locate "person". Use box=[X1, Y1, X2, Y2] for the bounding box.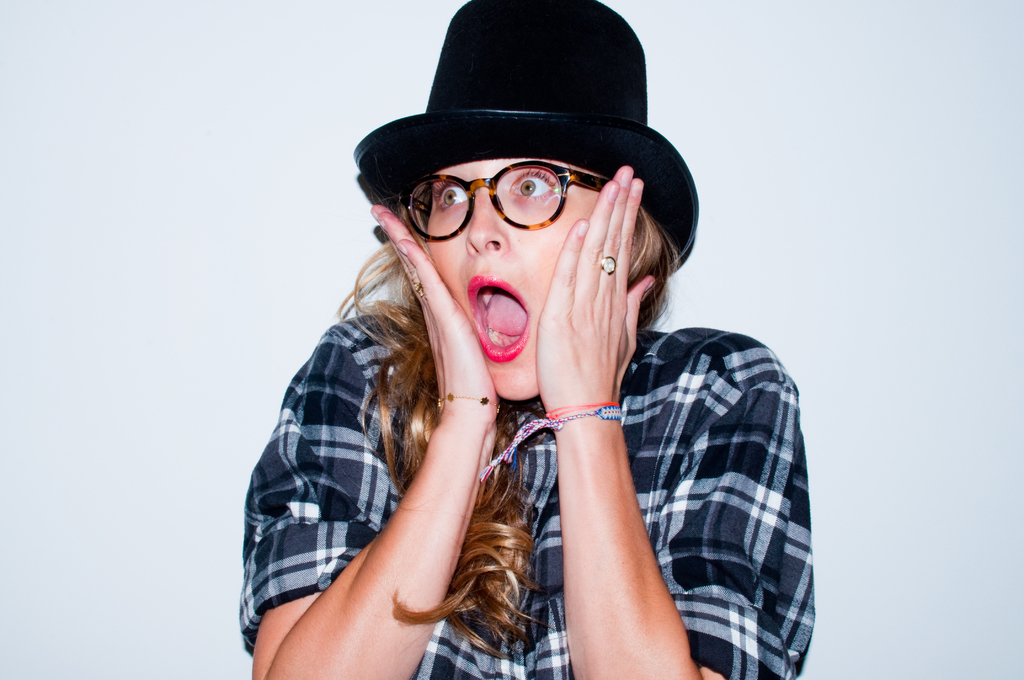
box=[239, 1, 815, 679].
